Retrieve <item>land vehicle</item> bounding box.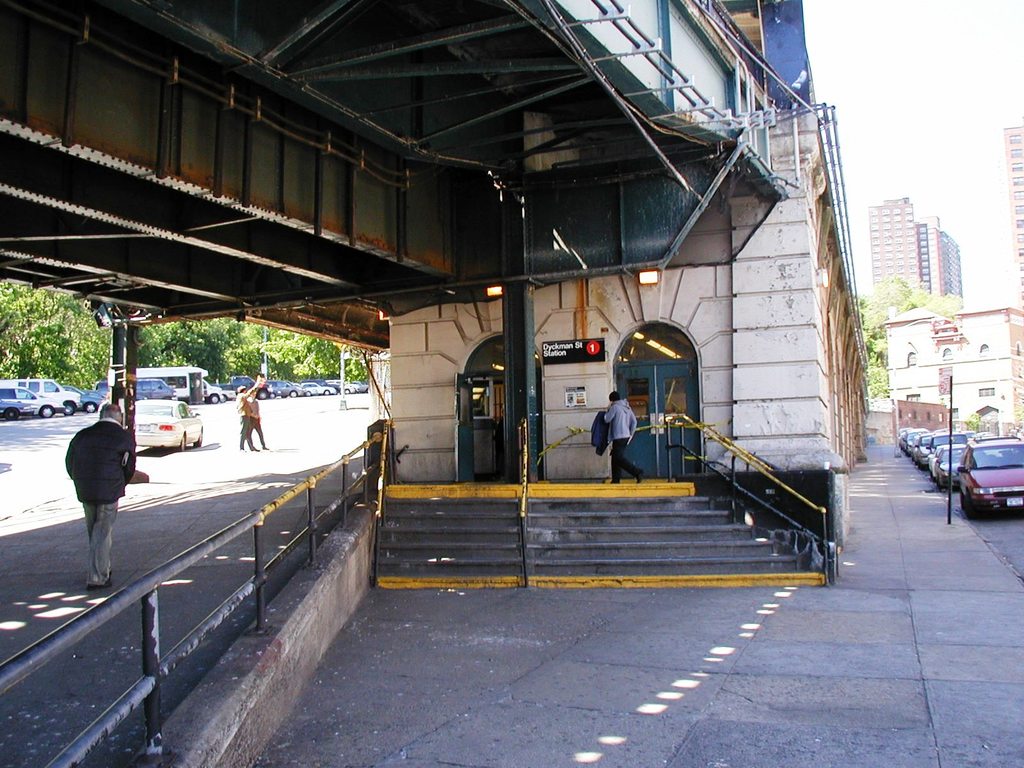
Bounding box: <region>312, 376, 337, 385</region>.
